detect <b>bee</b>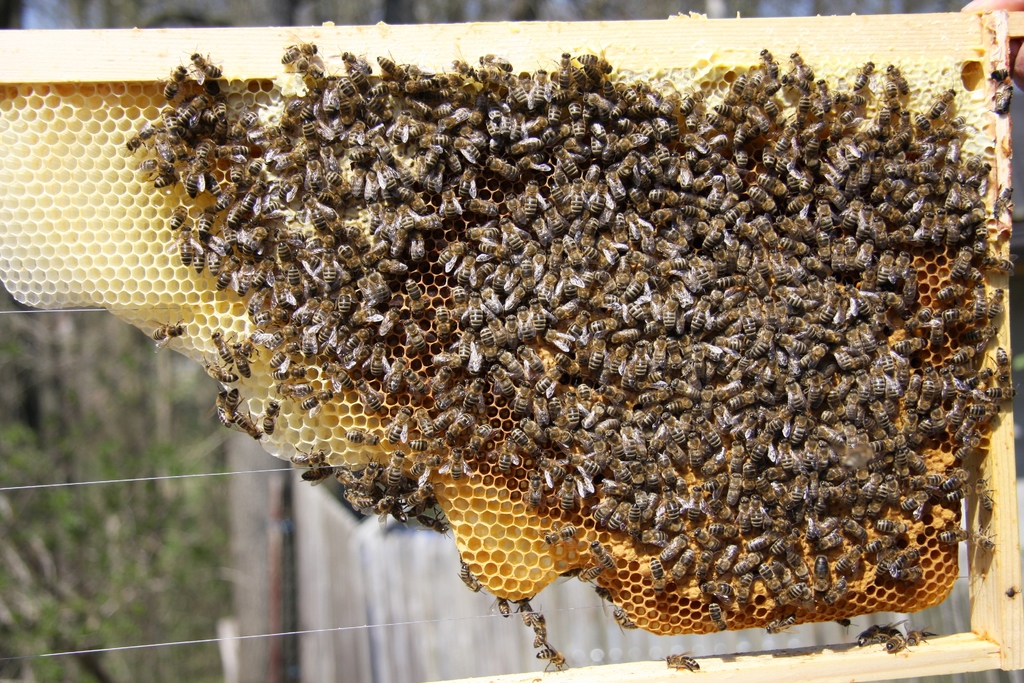
356 378 384 413
